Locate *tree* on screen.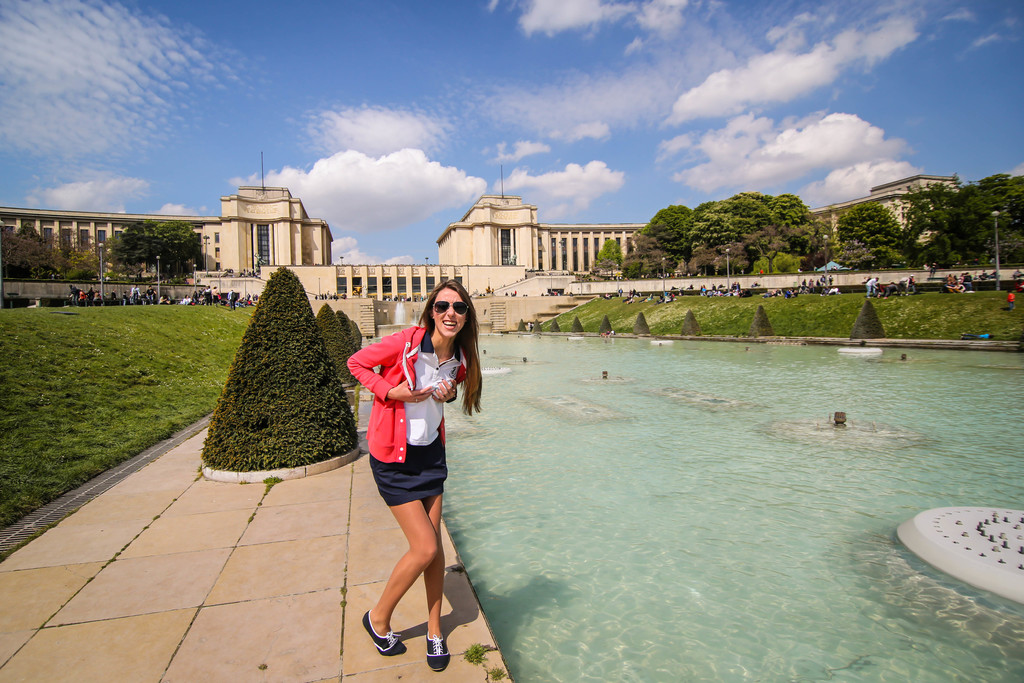
On screen at crop(696, 198, 717, 213).
